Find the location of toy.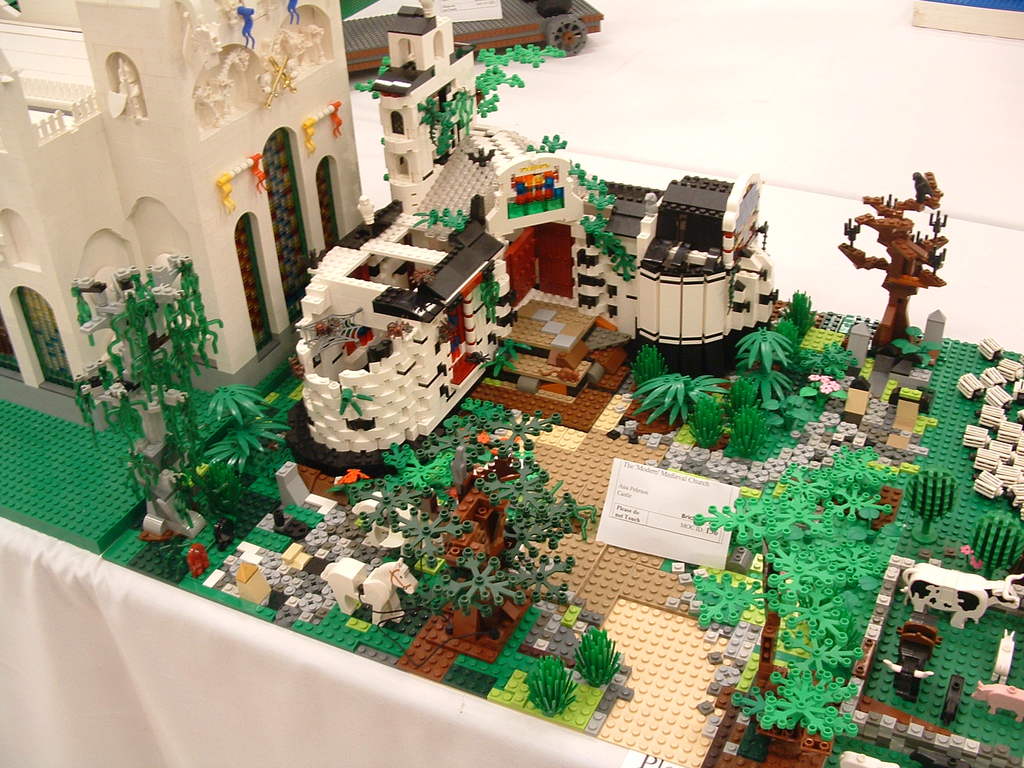
Location: l=0, t=0, r=365, b=555.
